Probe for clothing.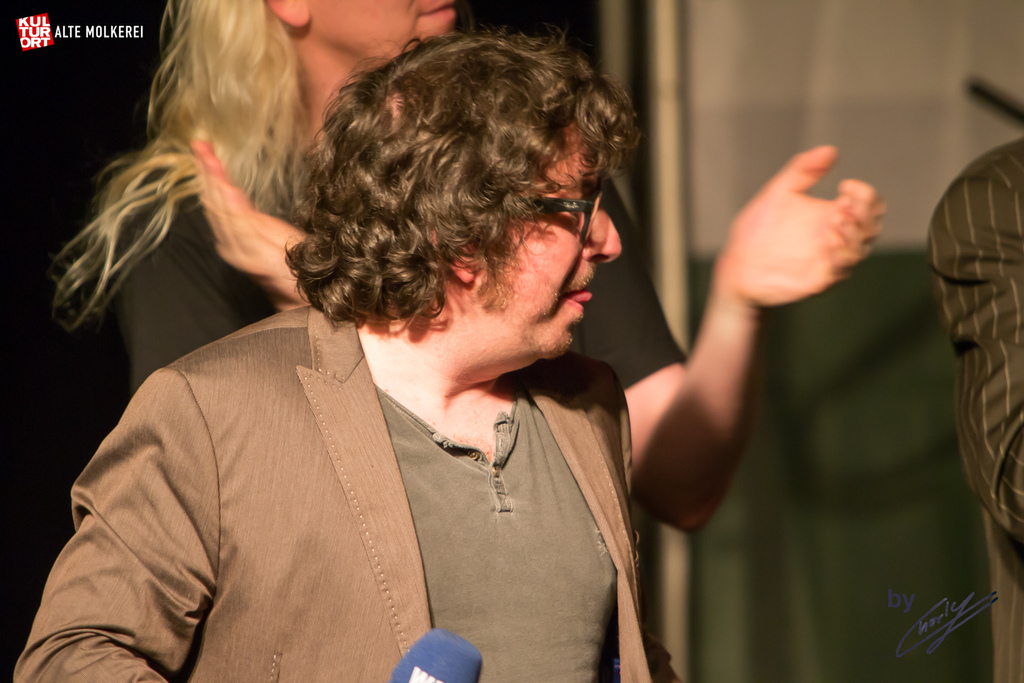
Probe result: (110, 161, 685, 384).
